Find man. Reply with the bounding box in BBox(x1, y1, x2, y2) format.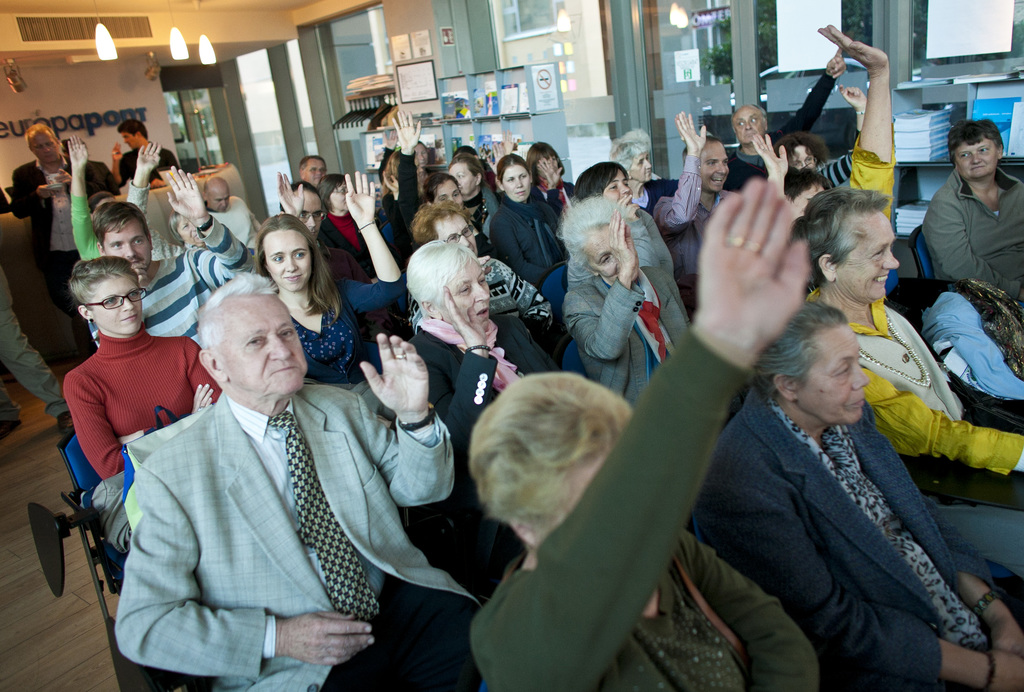
BBox(279, 172, 326, 241).
